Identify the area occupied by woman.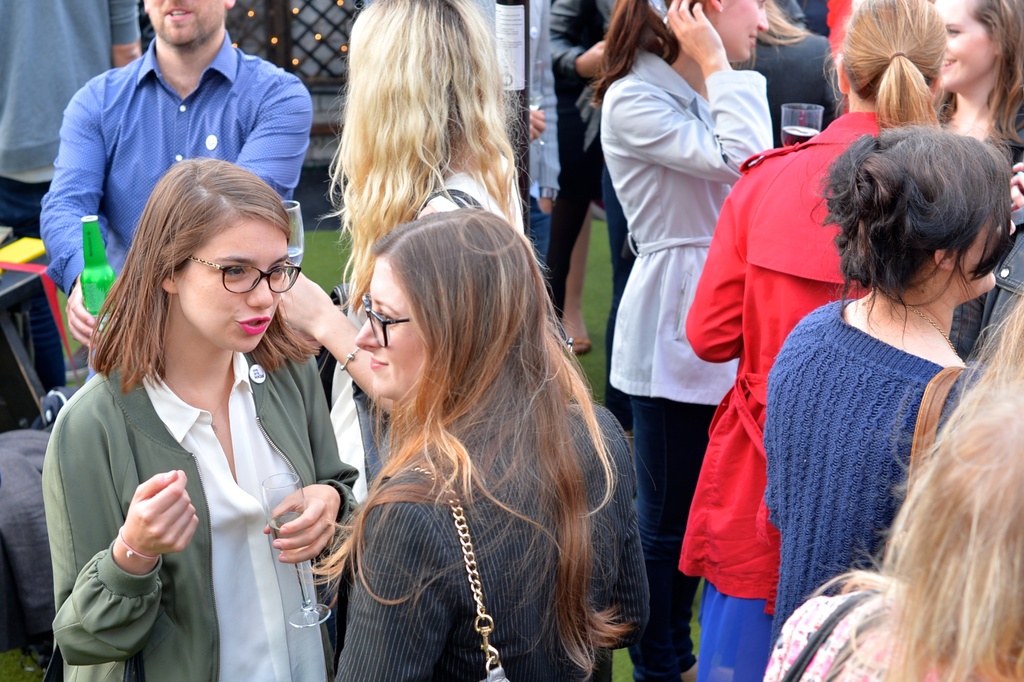
Area: 590 0 771 677.
